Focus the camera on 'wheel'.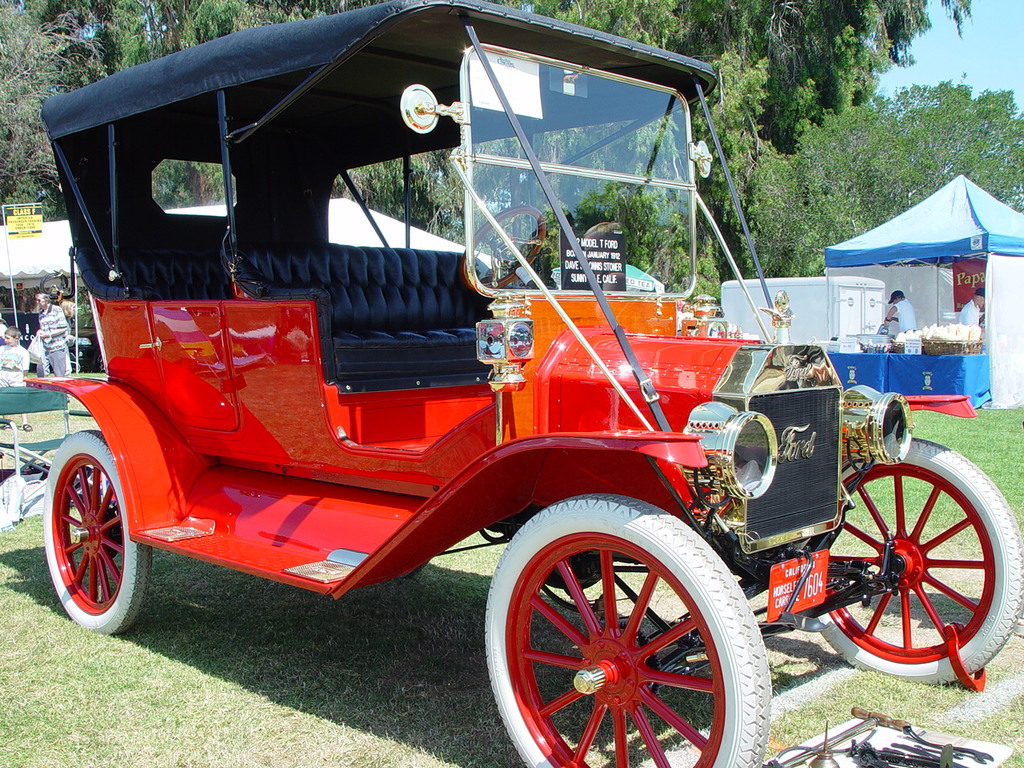
Focus region: region(39, 425, 151, 630).
